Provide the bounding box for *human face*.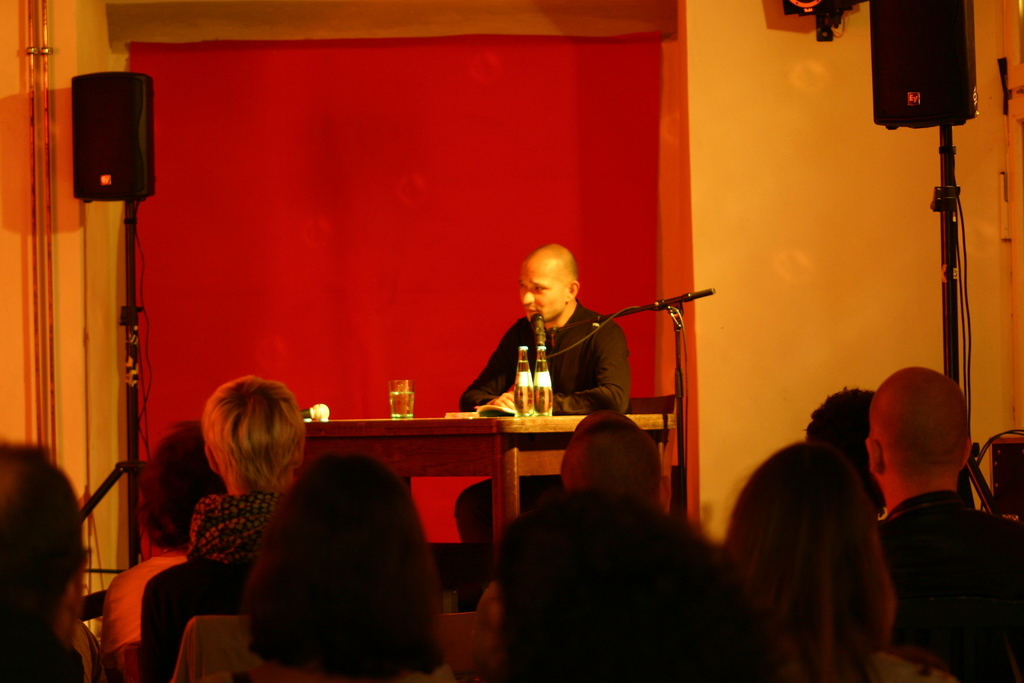
bbox=[516, 264, 566, 328].
